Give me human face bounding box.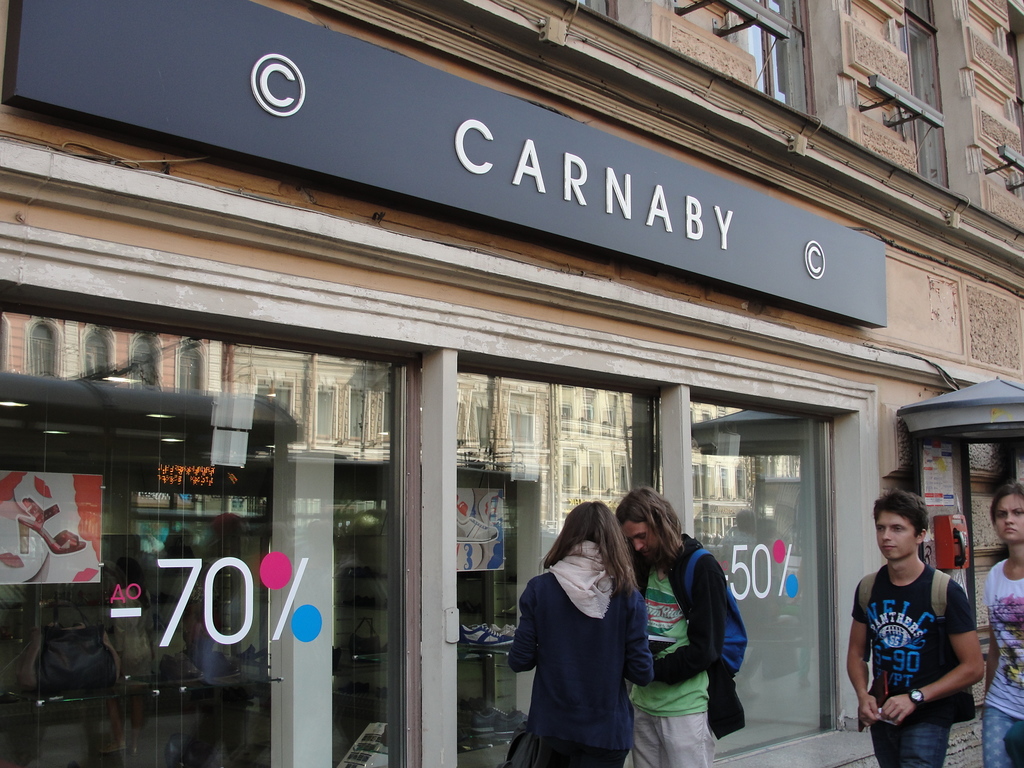
{"x1": 996, "y1": 488, "x2": 1023, "y2": 548}.
